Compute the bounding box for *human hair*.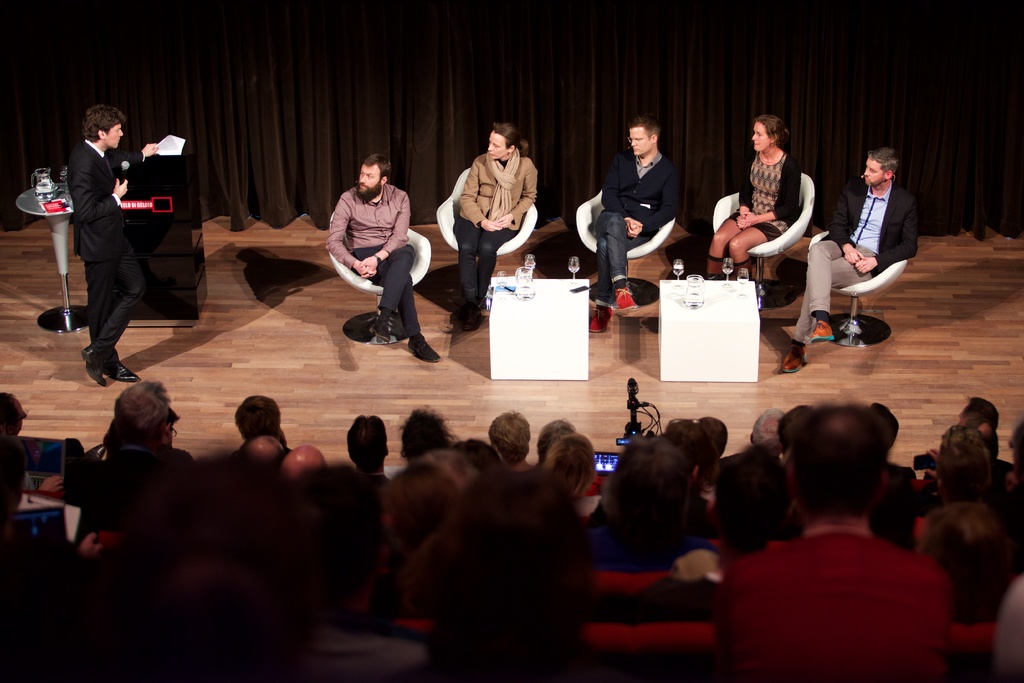
[664,416,720,494].
